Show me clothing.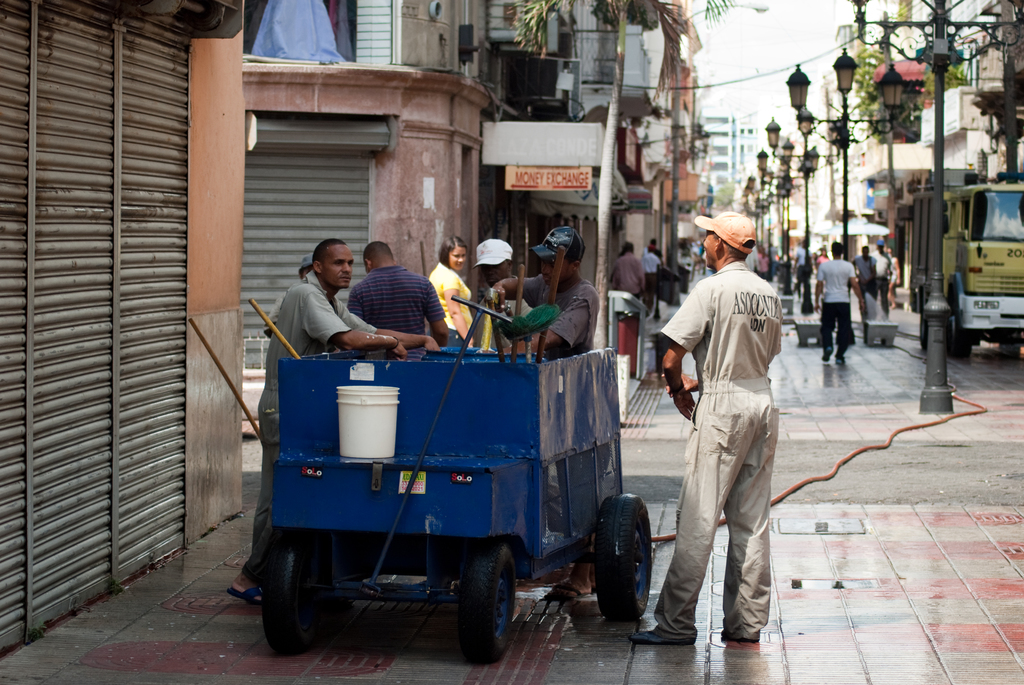
clothing is here: 239:271:371:580.
